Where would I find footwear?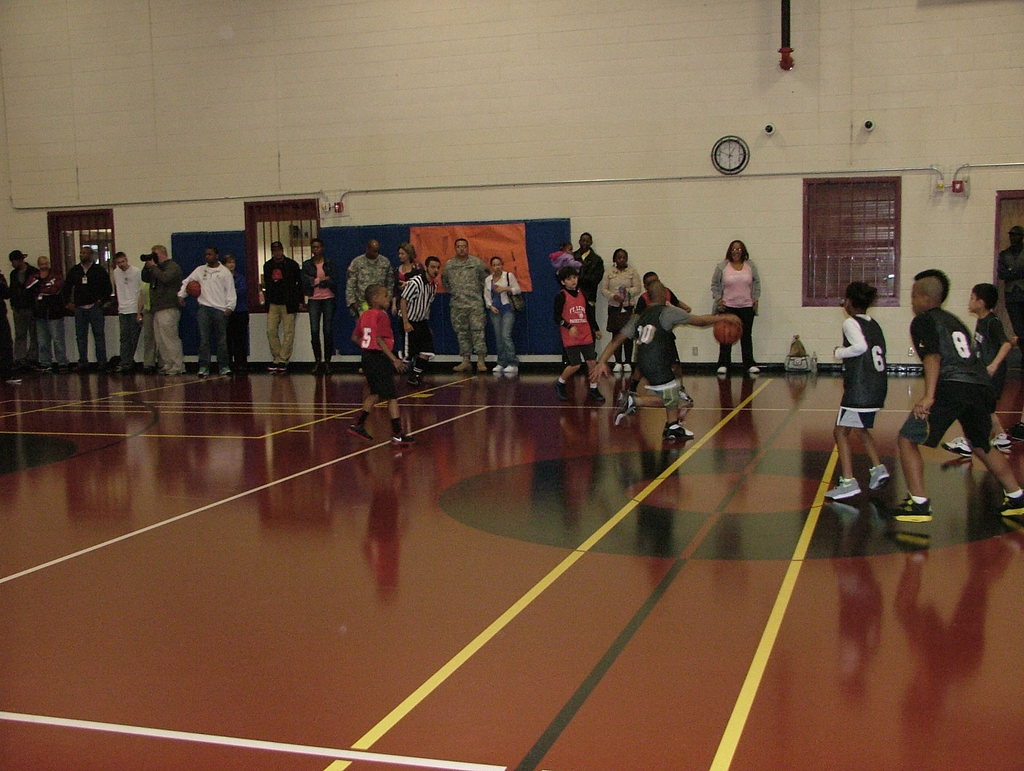
At 344, 422, 367, 439.
